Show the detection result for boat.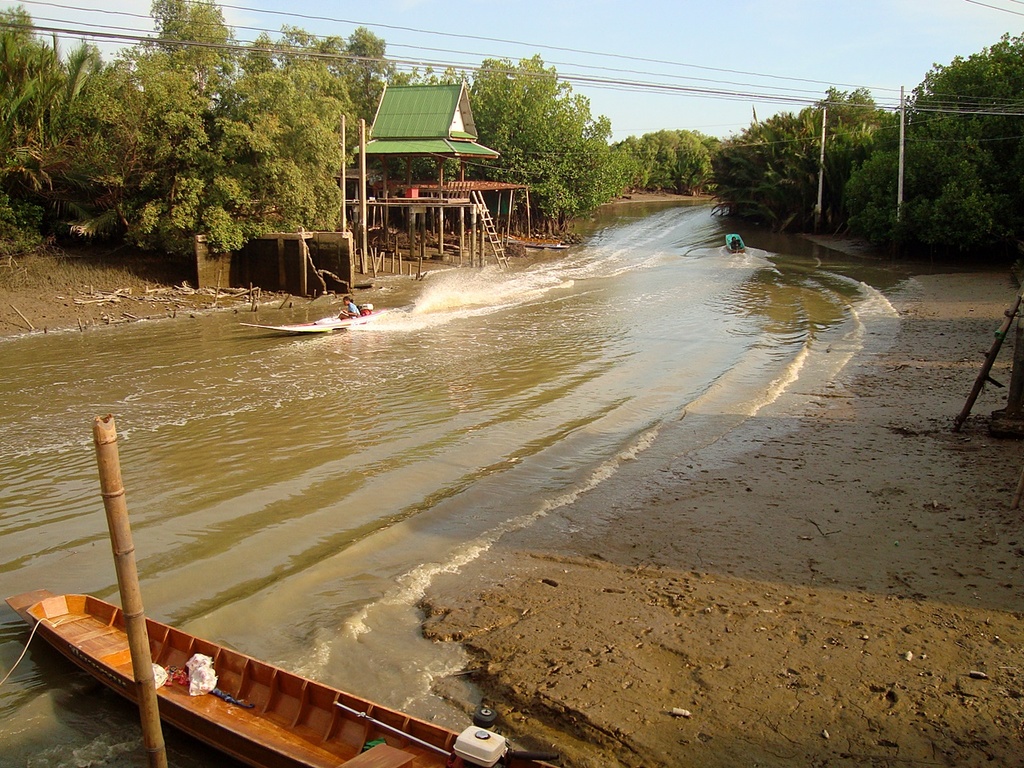
rect(238, 305, 403, 342).
